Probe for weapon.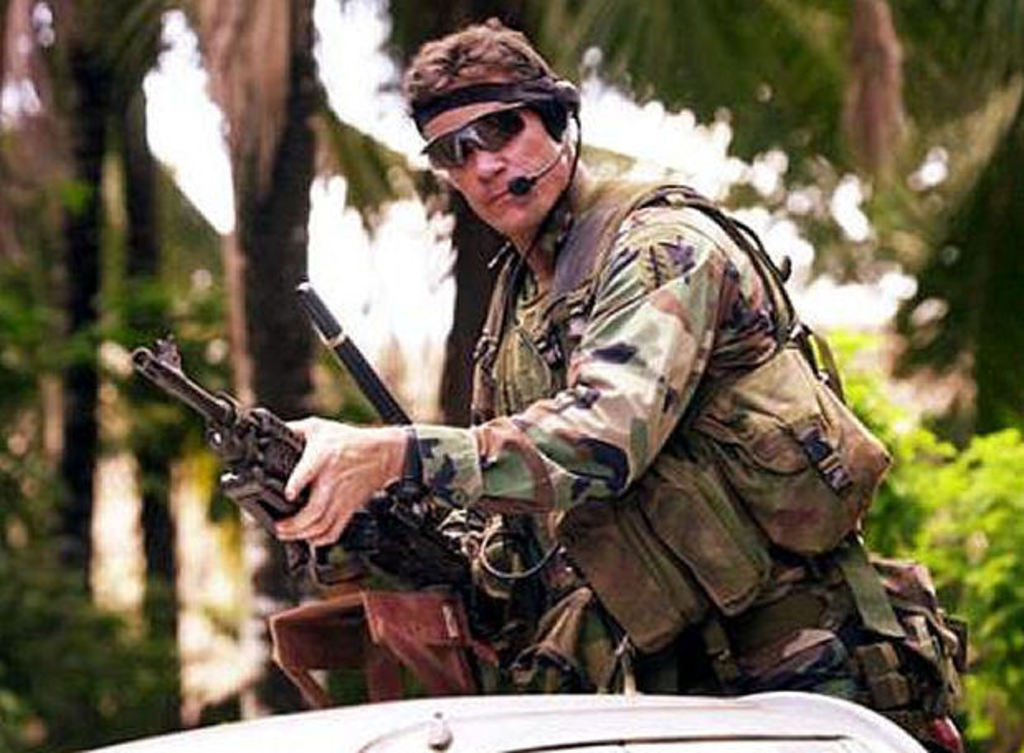
Probe result: (left=94, top=291, right=548, bottom=578).
